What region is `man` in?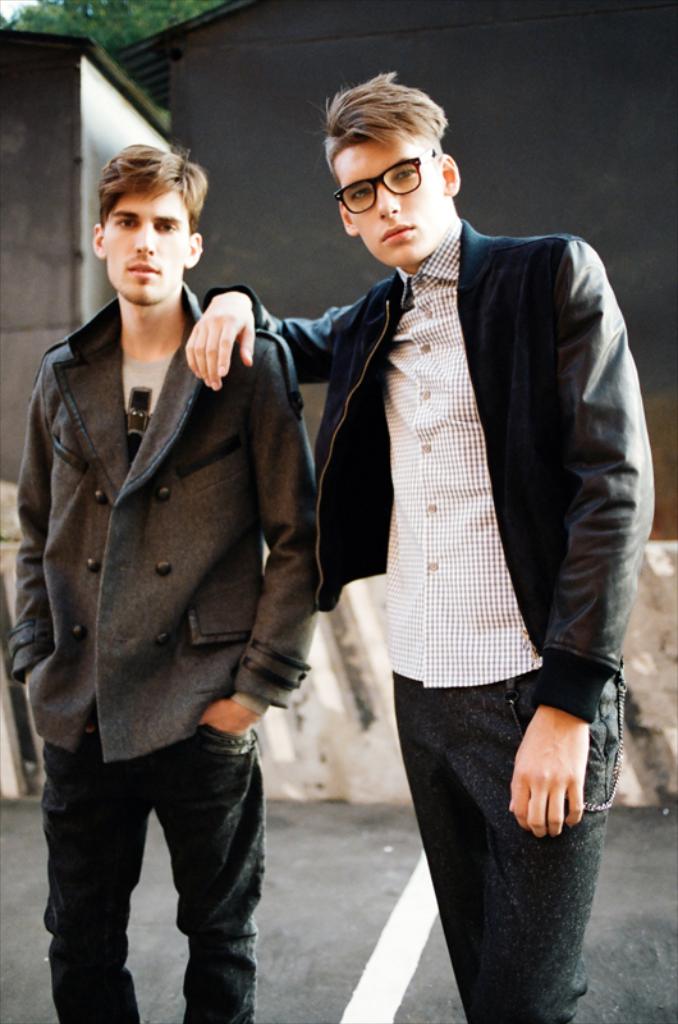
bbox=[0, 137, 325, 1023].
